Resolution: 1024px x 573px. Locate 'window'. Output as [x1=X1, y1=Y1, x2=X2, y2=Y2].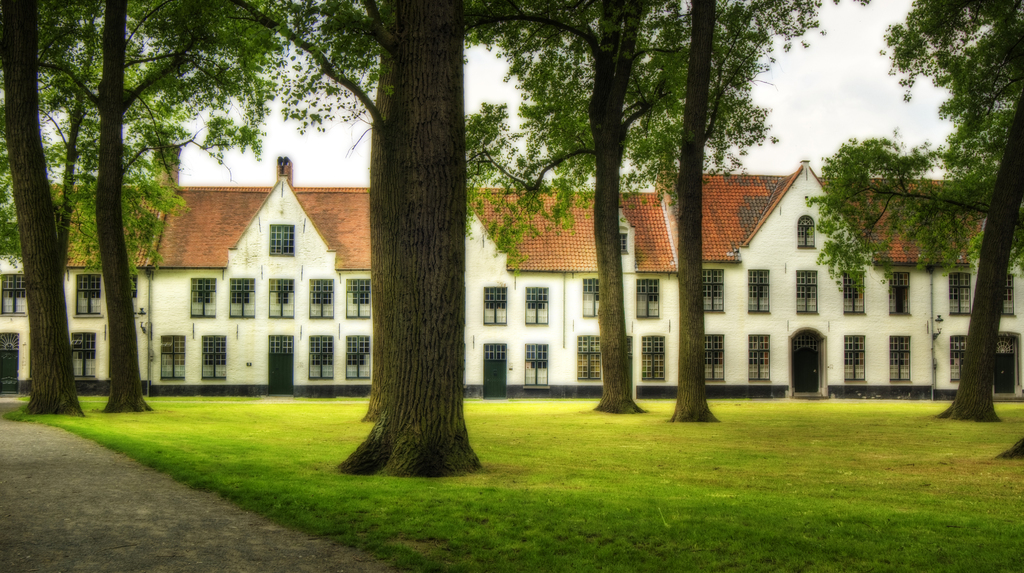
[x1=749, y1=336, x2=772, y2=379].
